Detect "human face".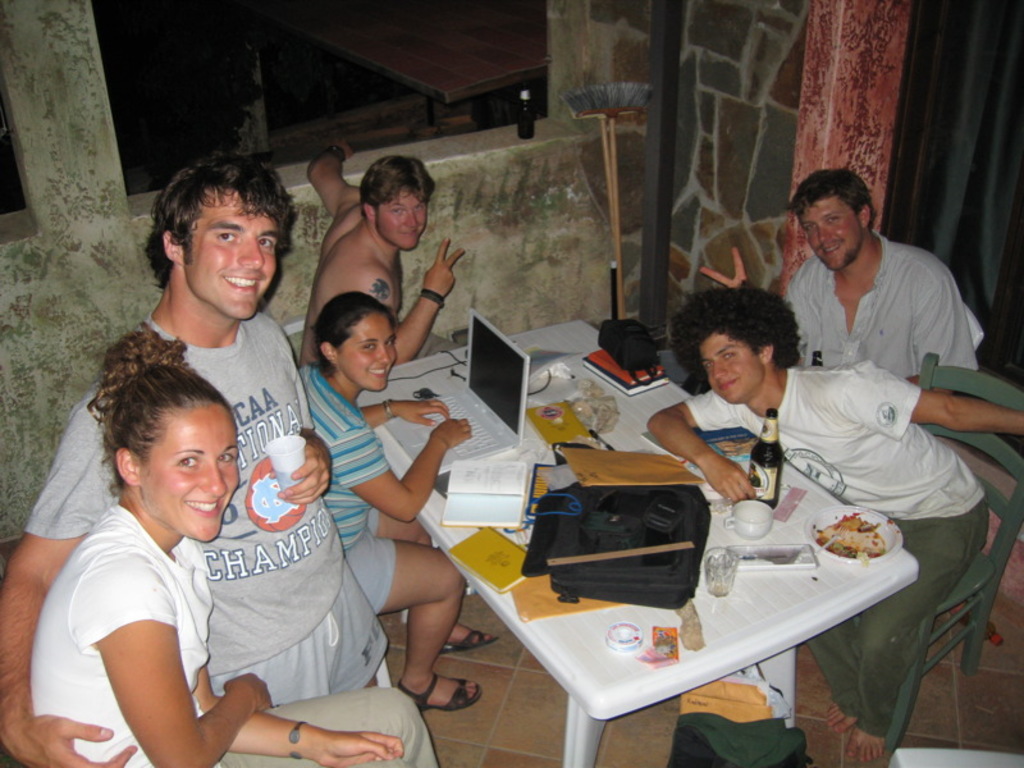
Detected at rect(339, 317, 398, 390).
